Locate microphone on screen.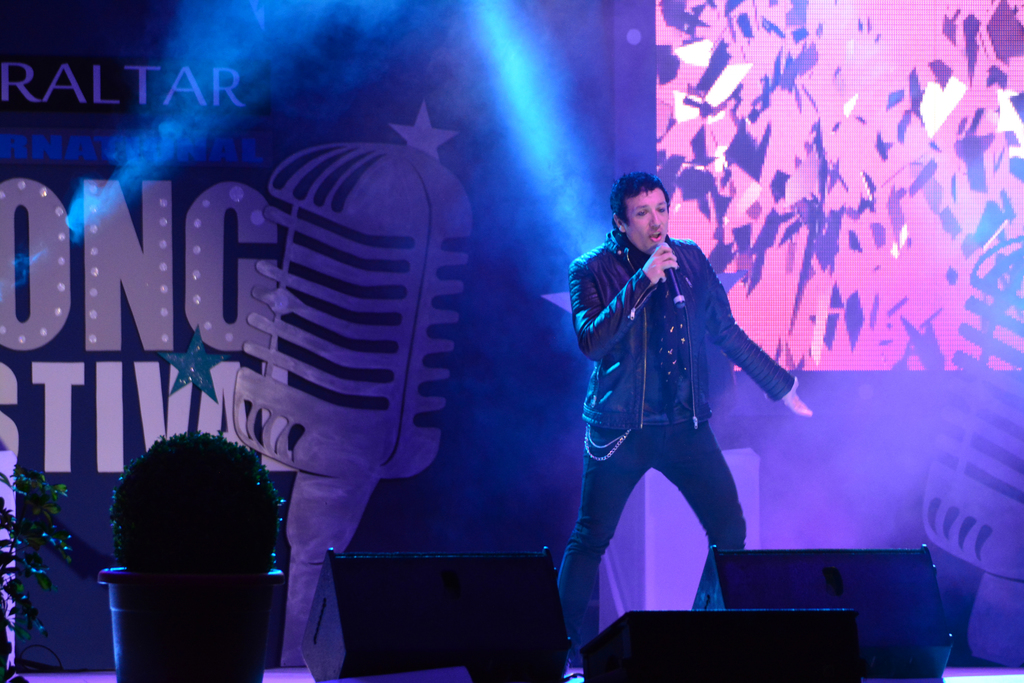
On screen at rect(656, 243, 686, 309).
